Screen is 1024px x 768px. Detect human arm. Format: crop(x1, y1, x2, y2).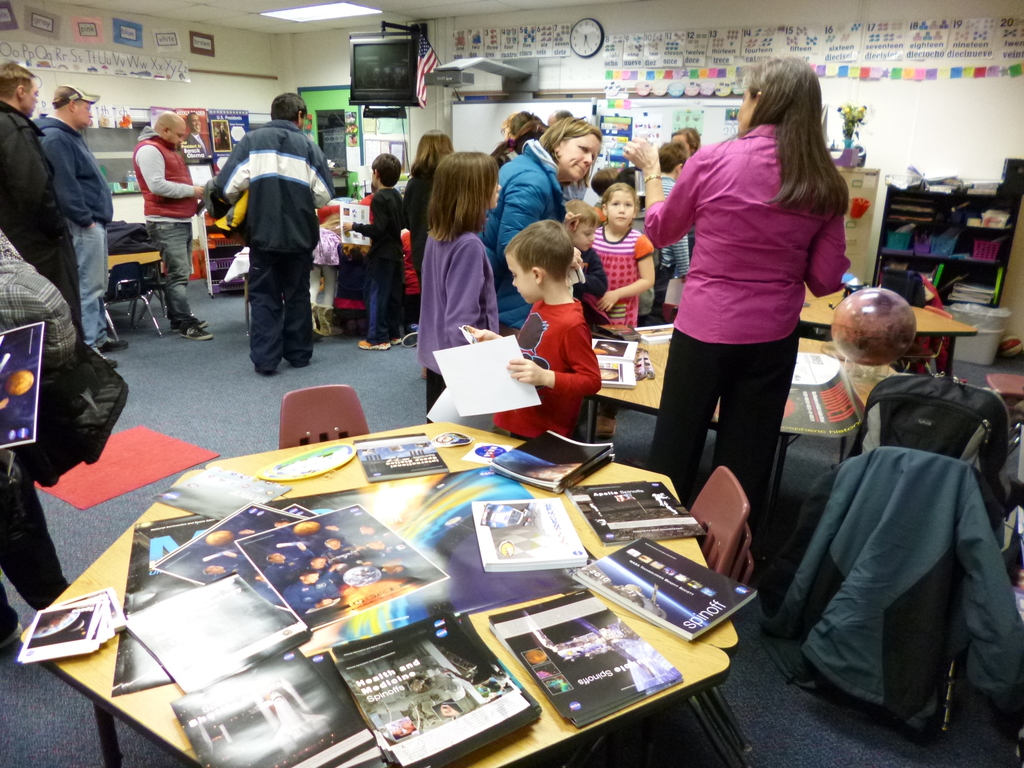
crop(672, 236, 689, 287).
